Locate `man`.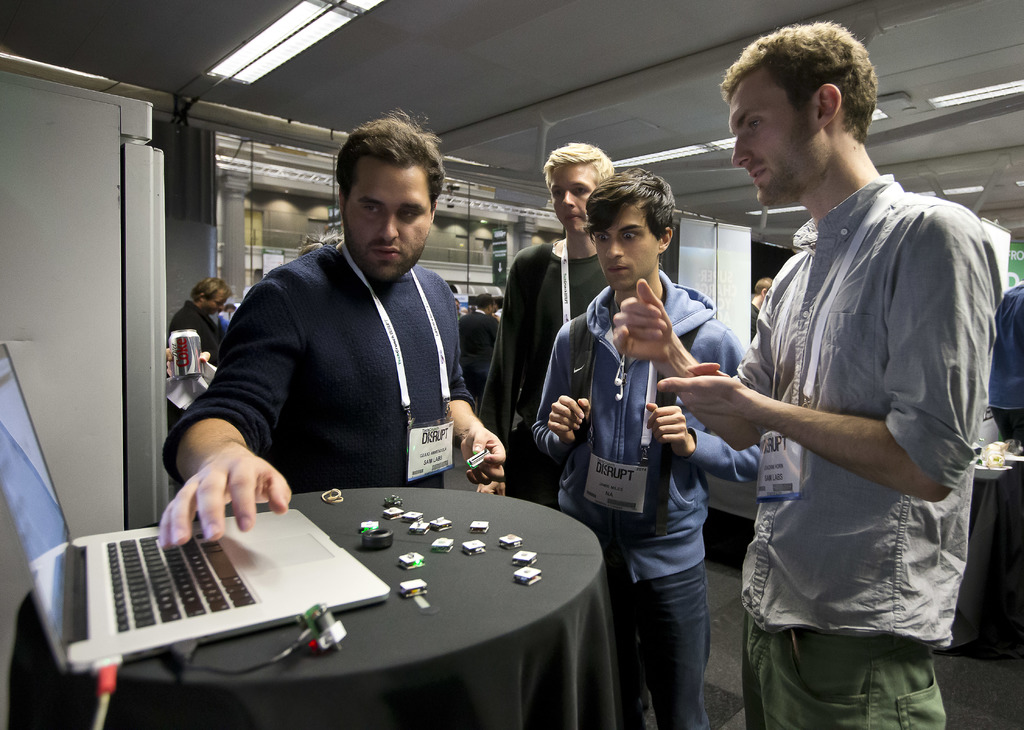
Bounding box: 685, 33, 994, 729.
